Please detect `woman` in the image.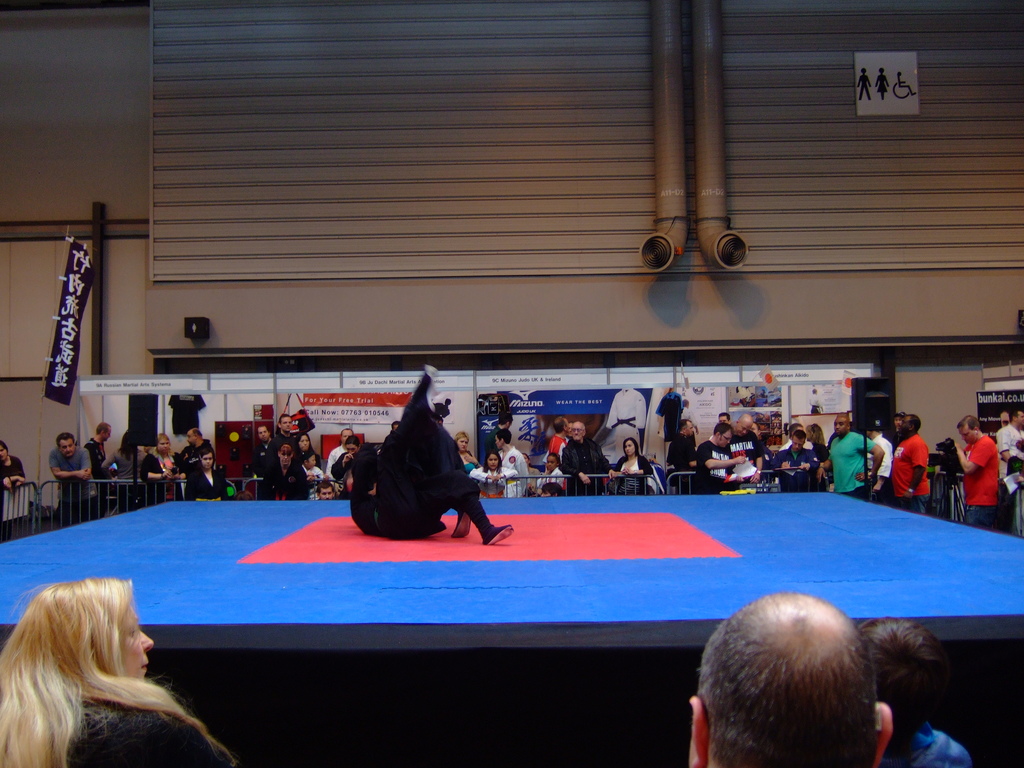
detection(465, 451, 518, 497).
